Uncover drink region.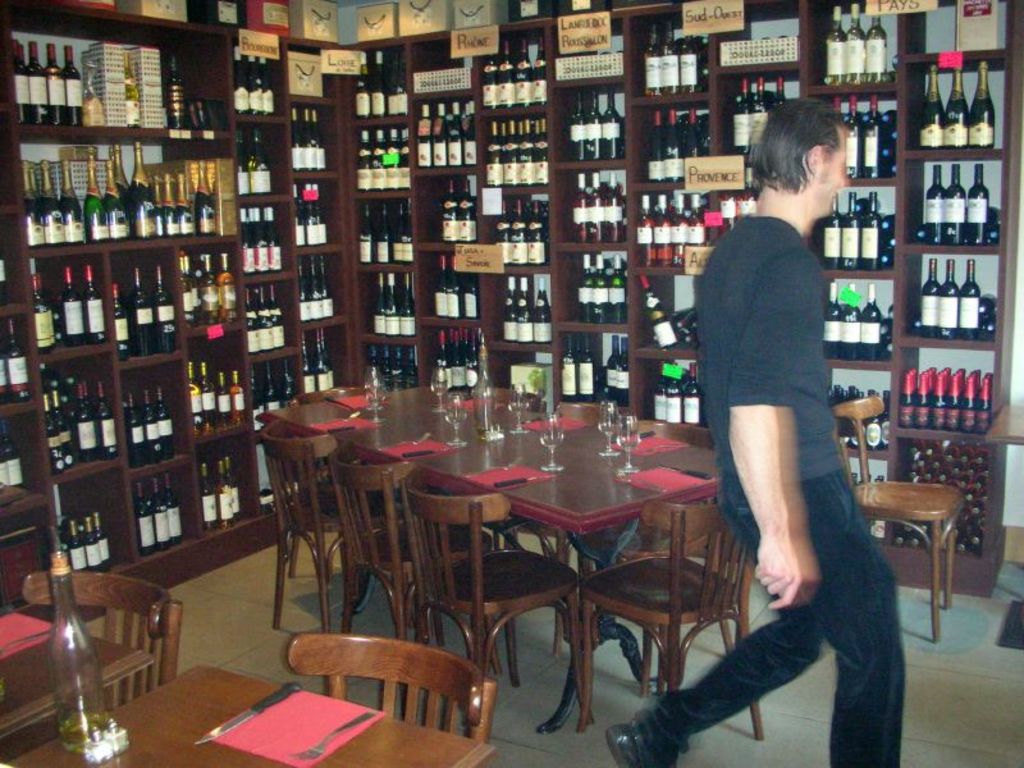
Uncovered: (278,360,298,411).
